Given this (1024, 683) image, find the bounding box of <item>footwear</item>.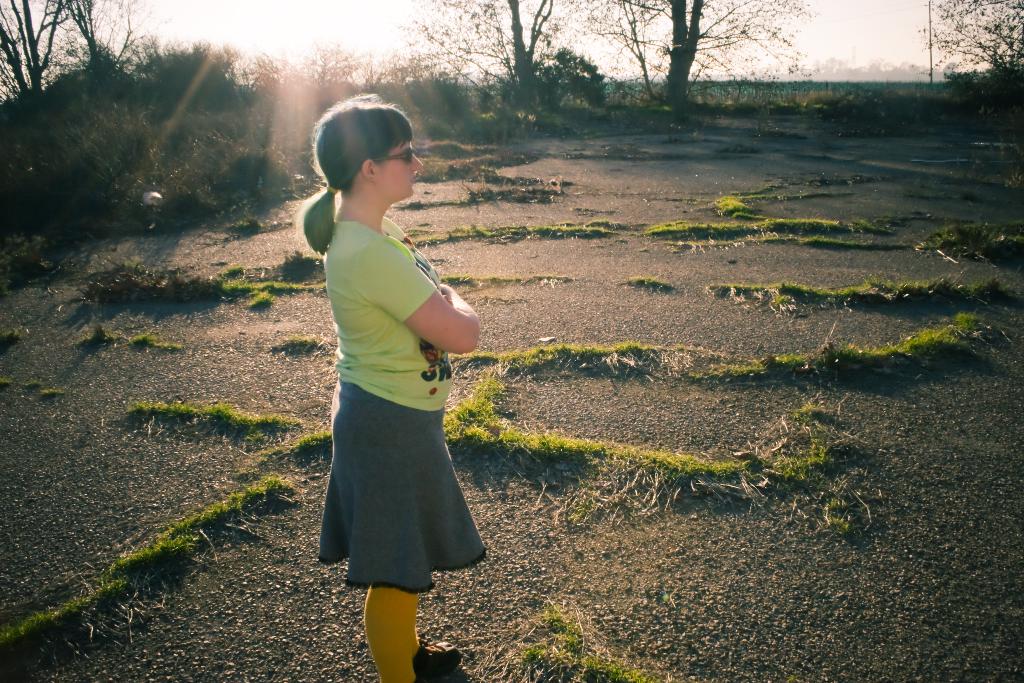
417/632/463/671.
